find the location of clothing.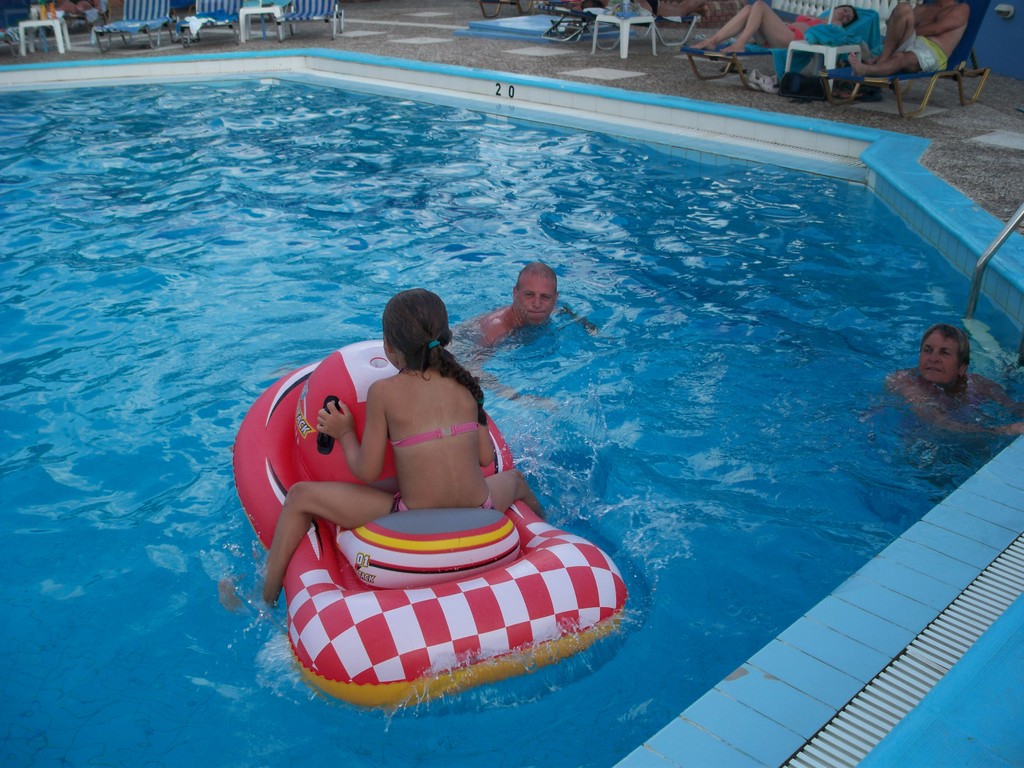
Location: x1=895, y1=29, x2=945, y2=76.
